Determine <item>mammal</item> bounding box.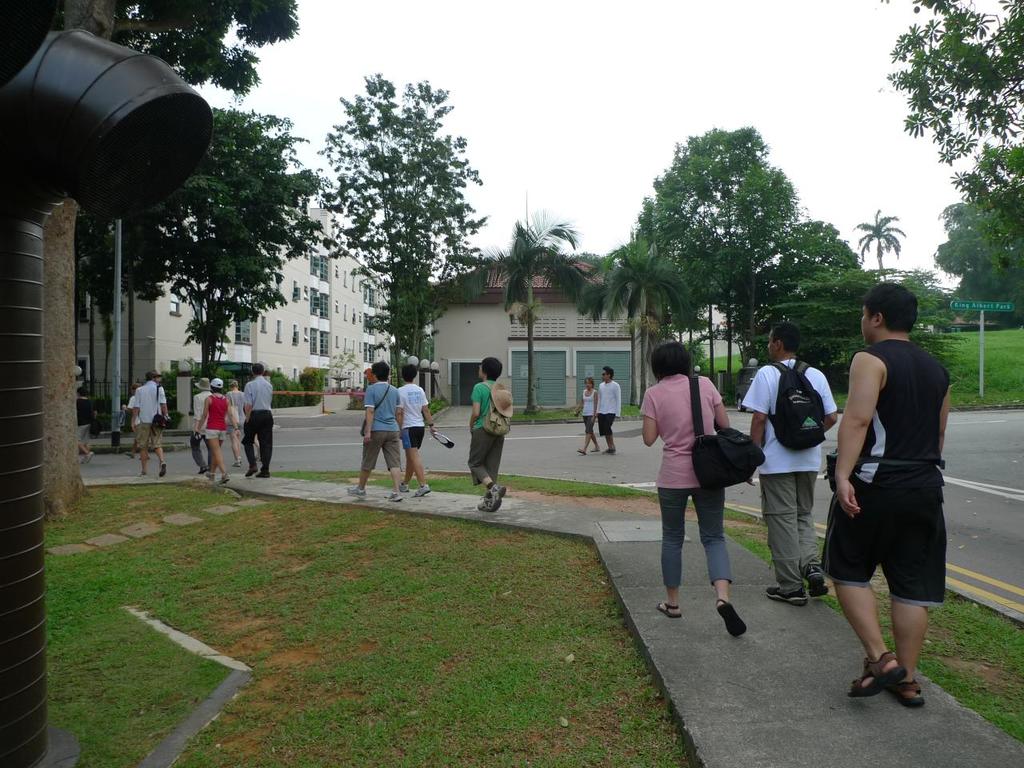
Determined: {"left": 186, "top": 378, "right": 210, "bottom": 469}.
